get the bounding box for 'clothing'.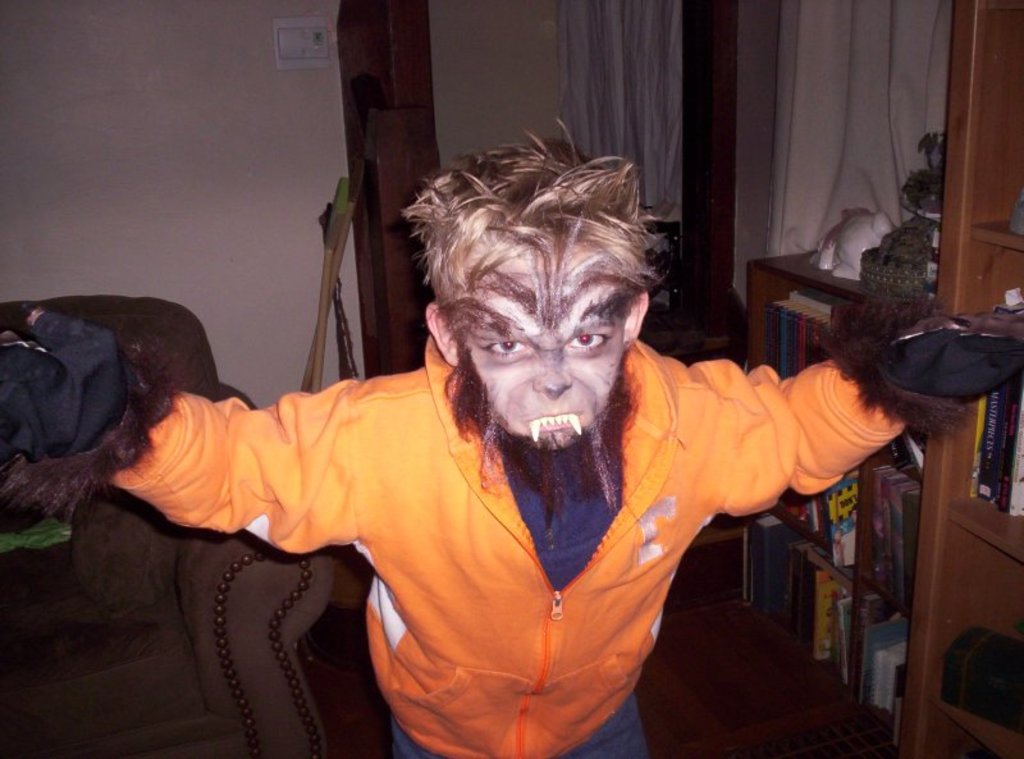
x1=110, y1=339, x2=920, y2=758.
